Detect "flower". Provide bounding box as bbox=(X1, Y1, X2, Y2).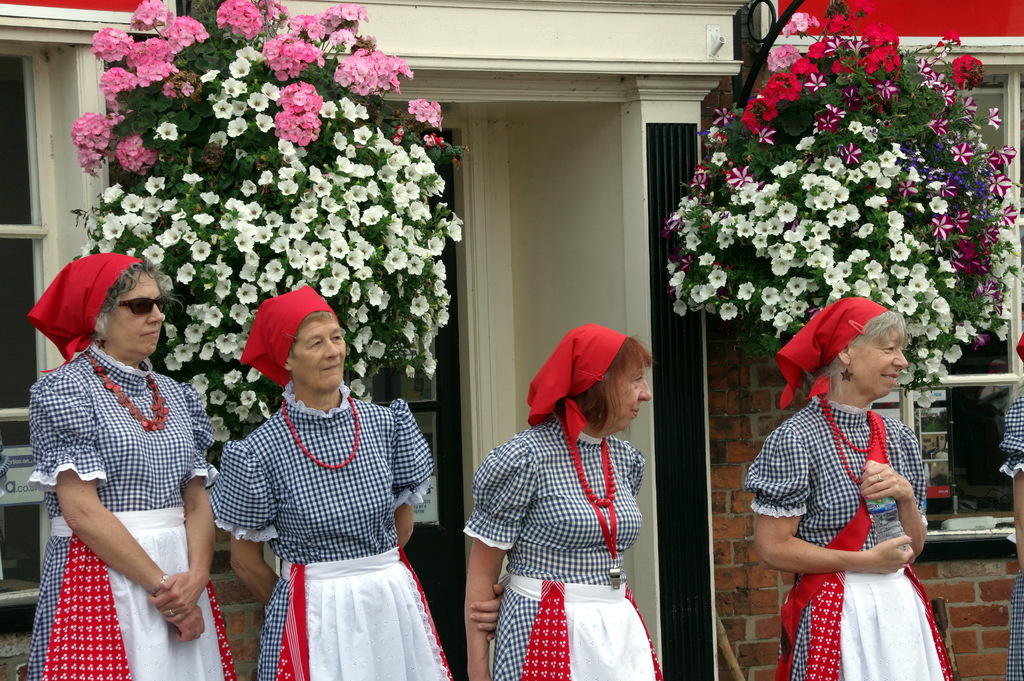
bbox=(330, 133, 348, 149).
